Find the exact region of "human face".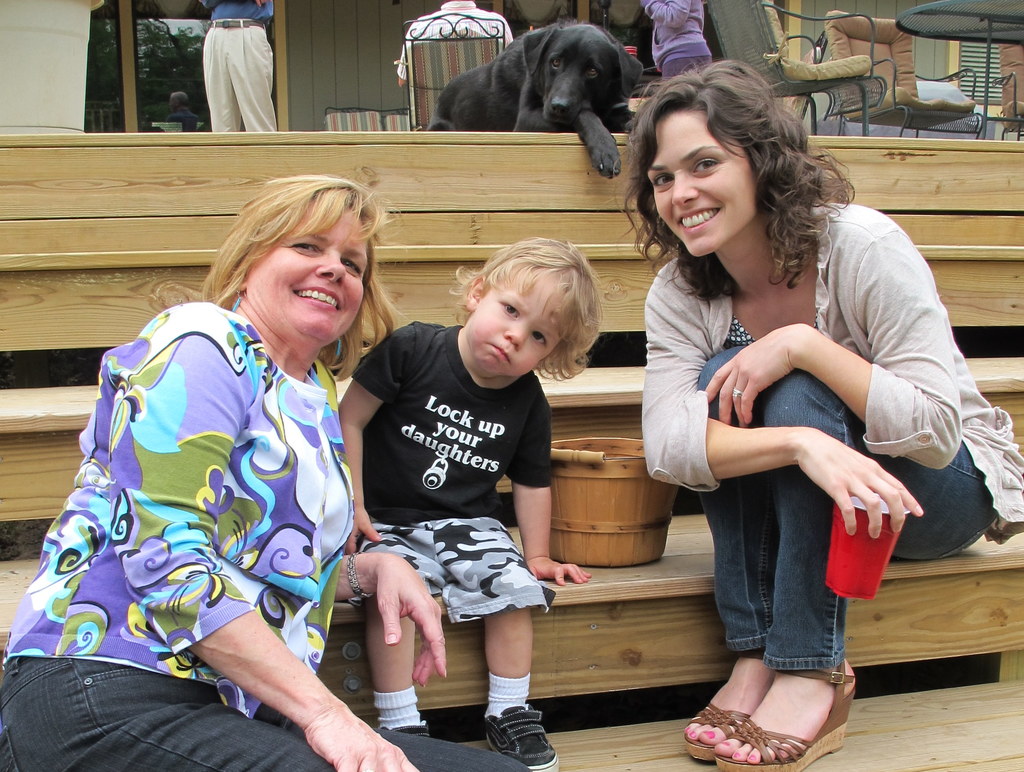
Exact region: {"left": 252, "top": 207, "right": 368, "bottom": 345}.
